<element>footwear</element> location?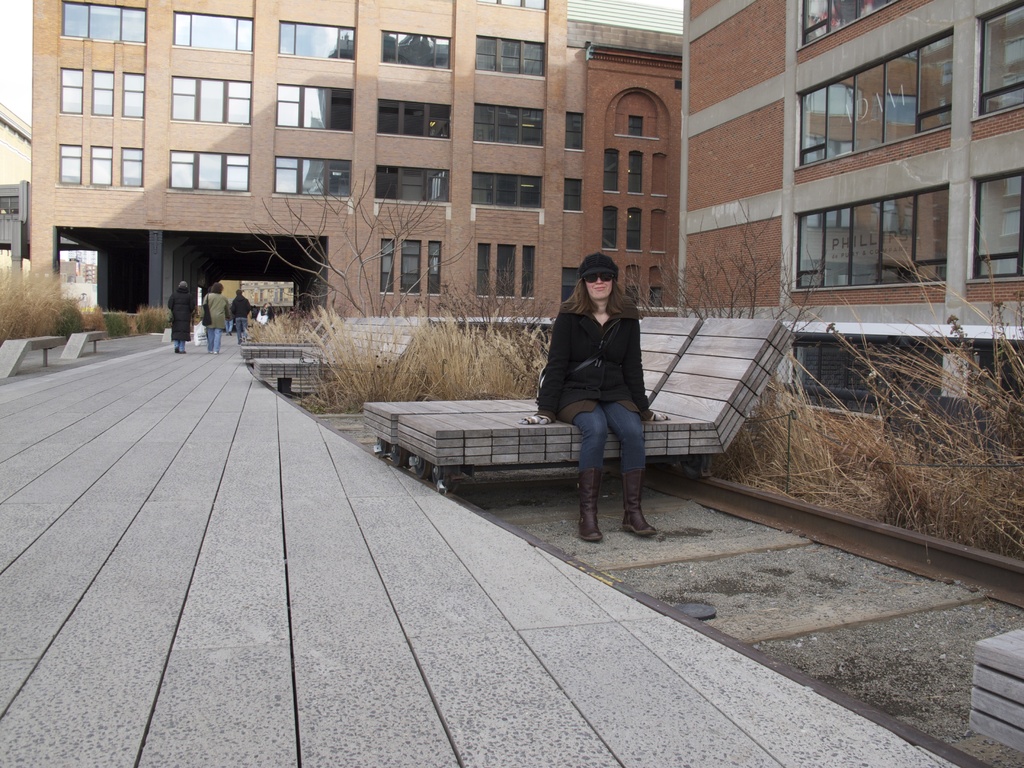
bbox=[212, 352, 218, 355]
